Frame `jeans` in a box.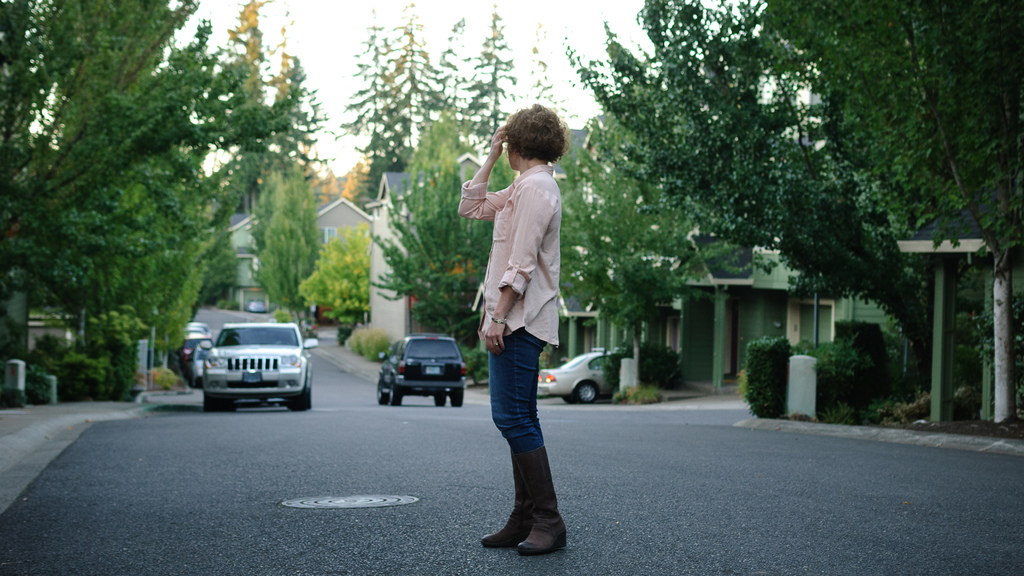
483 328 558 550.
